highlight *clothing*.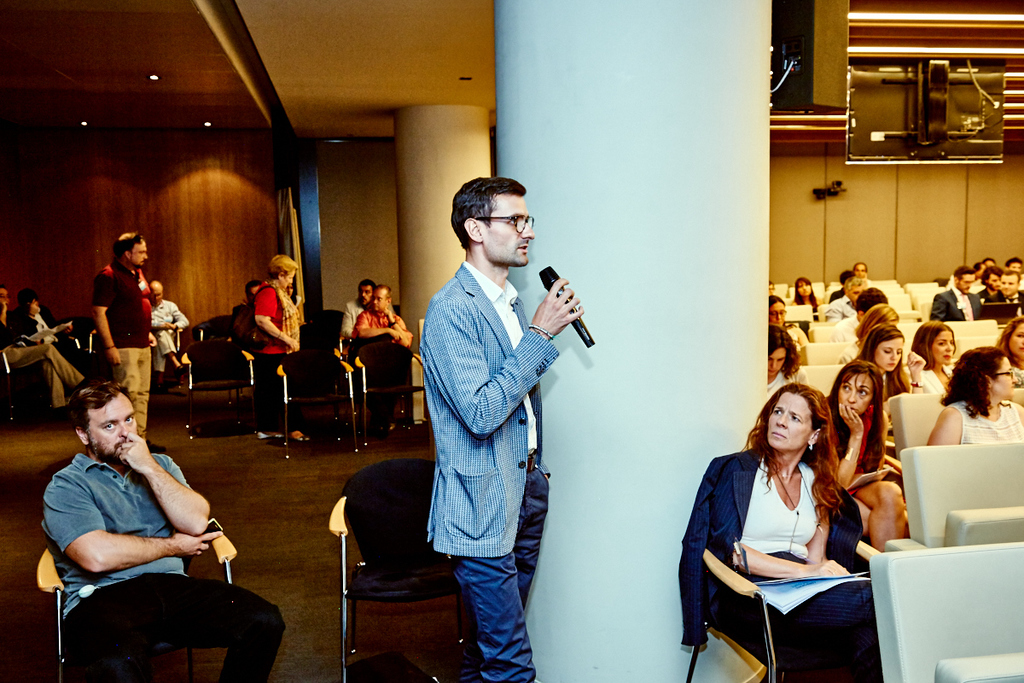
Highlighted region: detection(782, 320, 807, 357).
